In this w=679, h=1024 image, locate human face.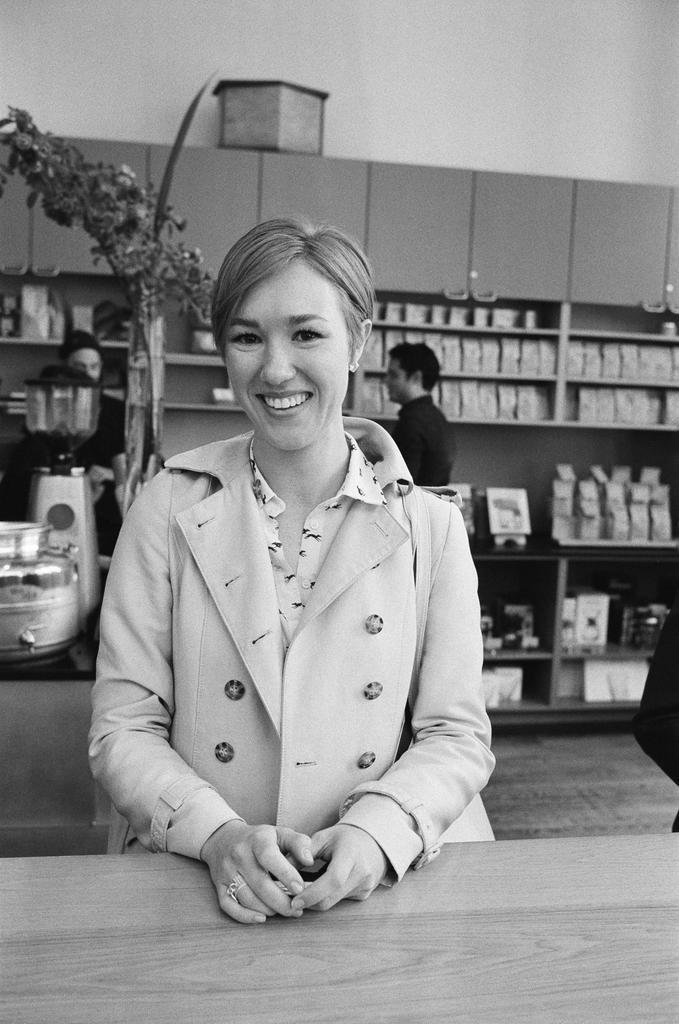
Bounding box: 220, 262, 348, 451.
